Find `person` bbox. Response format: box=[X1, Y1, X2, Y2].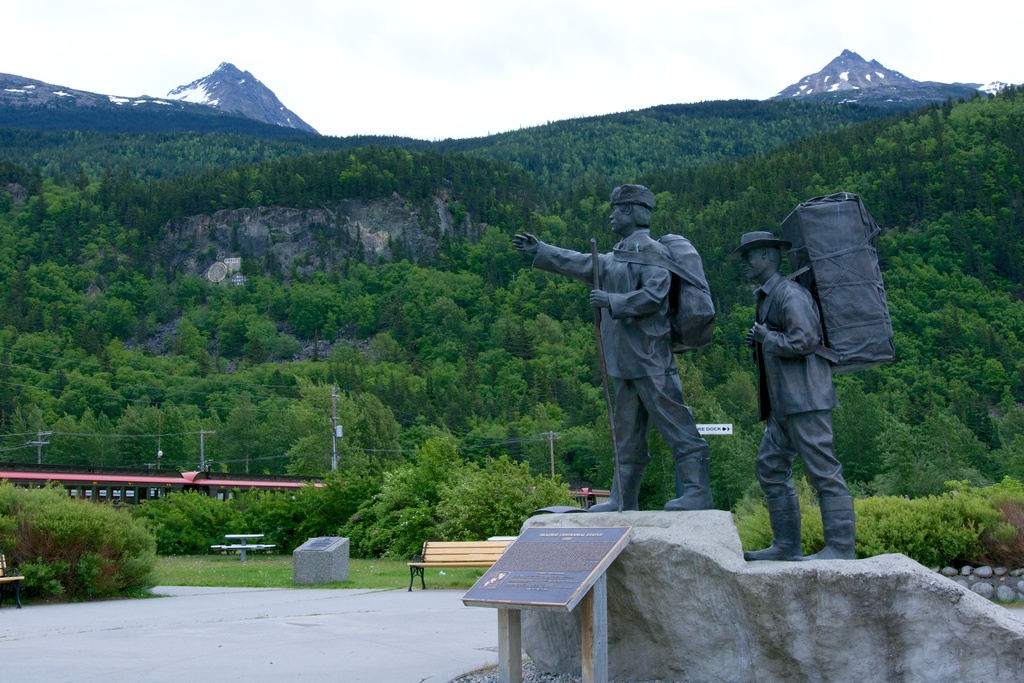
box=[513, 184, 707, 515].
